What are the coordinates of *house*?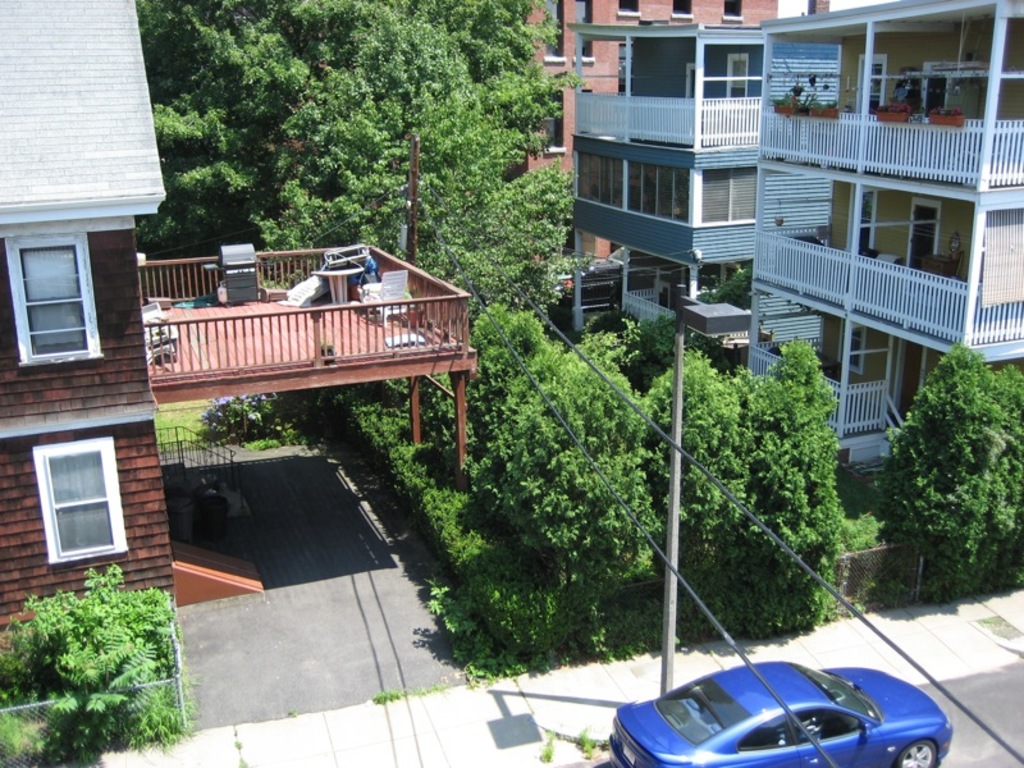
select_region(479, 0, 782, 268).
